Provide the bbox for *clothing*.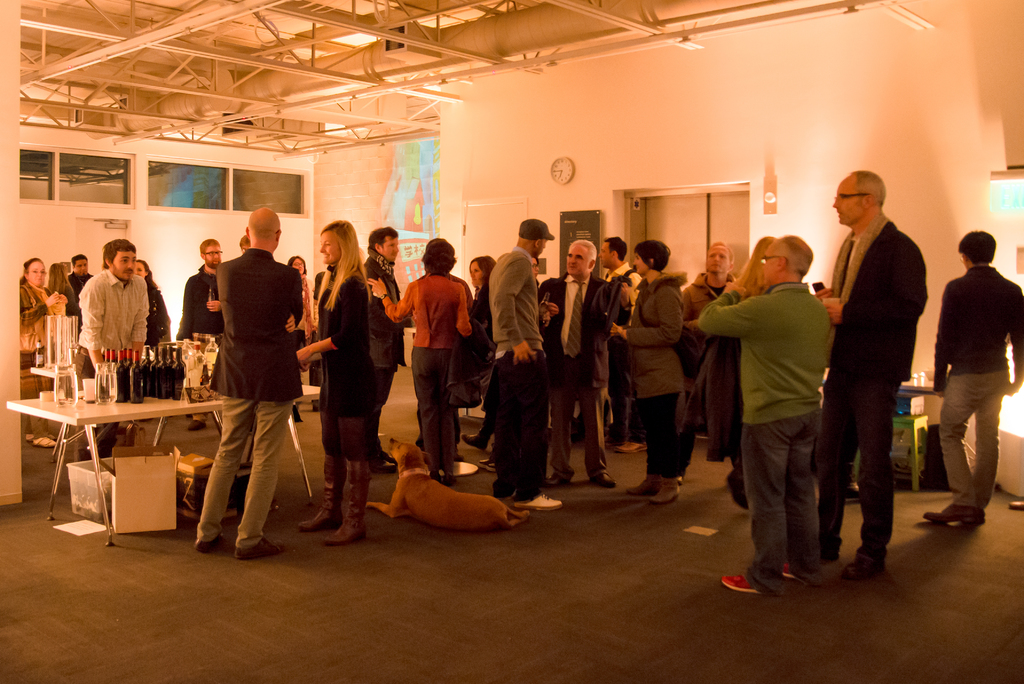
(467, 288, 502, 377).
